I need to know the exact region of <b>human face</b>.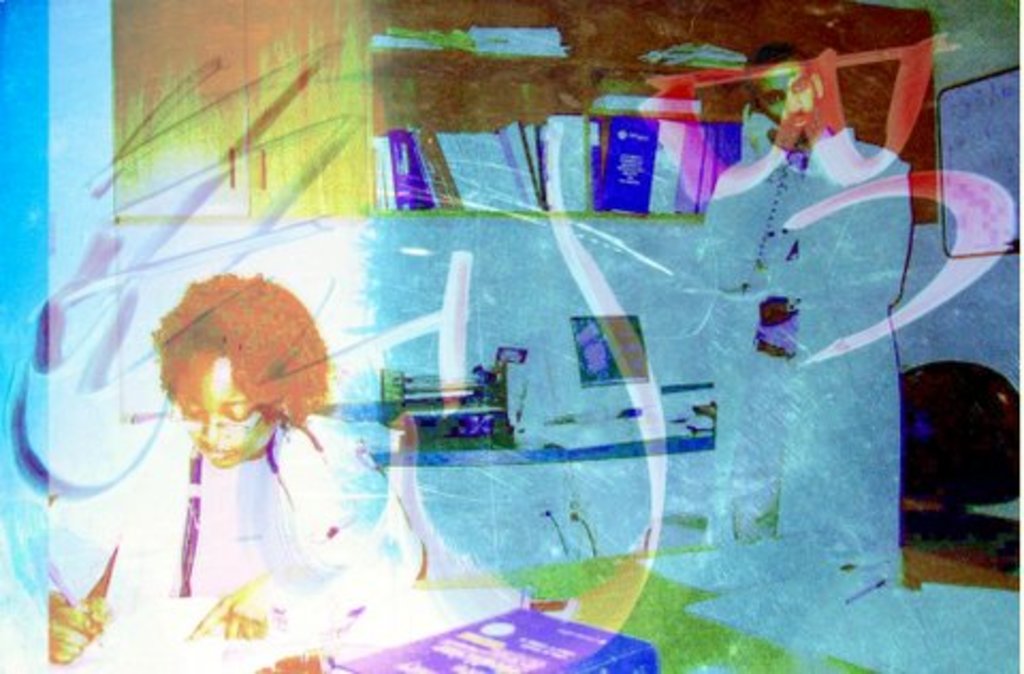
Region: x1=757 y1=58 x2=819 y2=128.
